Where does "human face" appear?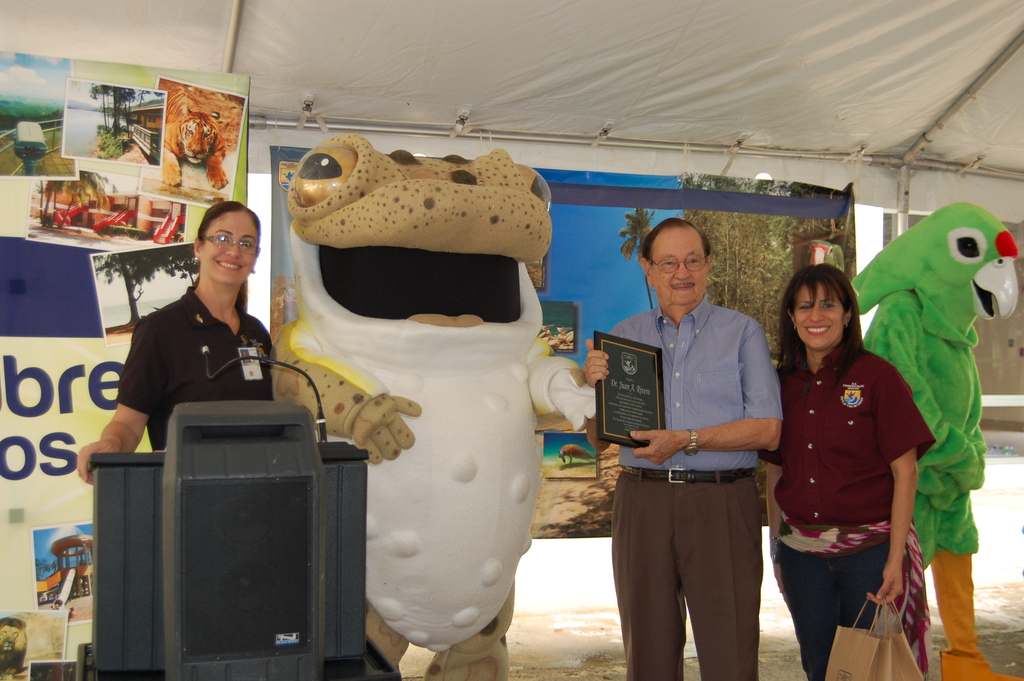
Appears at detection(797, 286, 842, 347).
